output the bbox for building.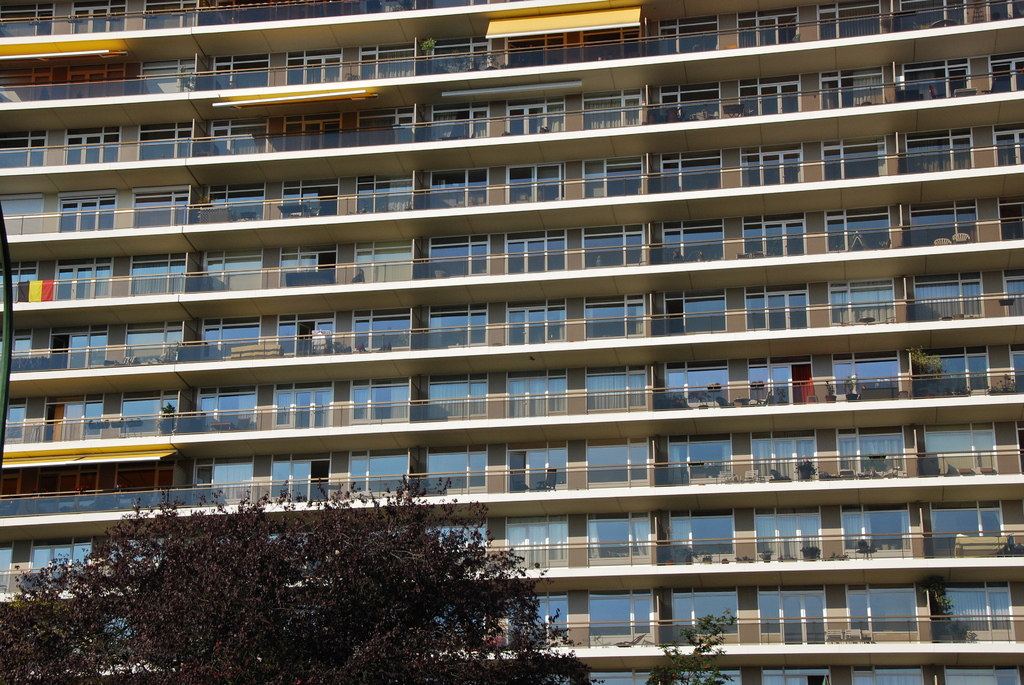
box=[0, 0, 1023, 684].
